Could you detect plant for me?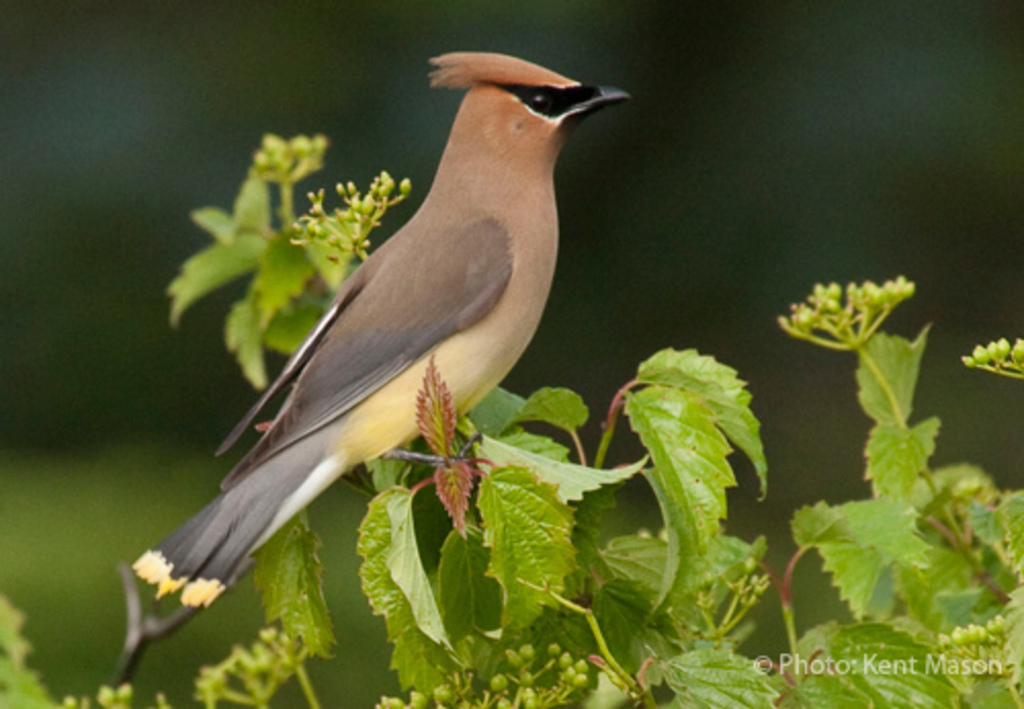
Detection result: (0,131,1022,707).
